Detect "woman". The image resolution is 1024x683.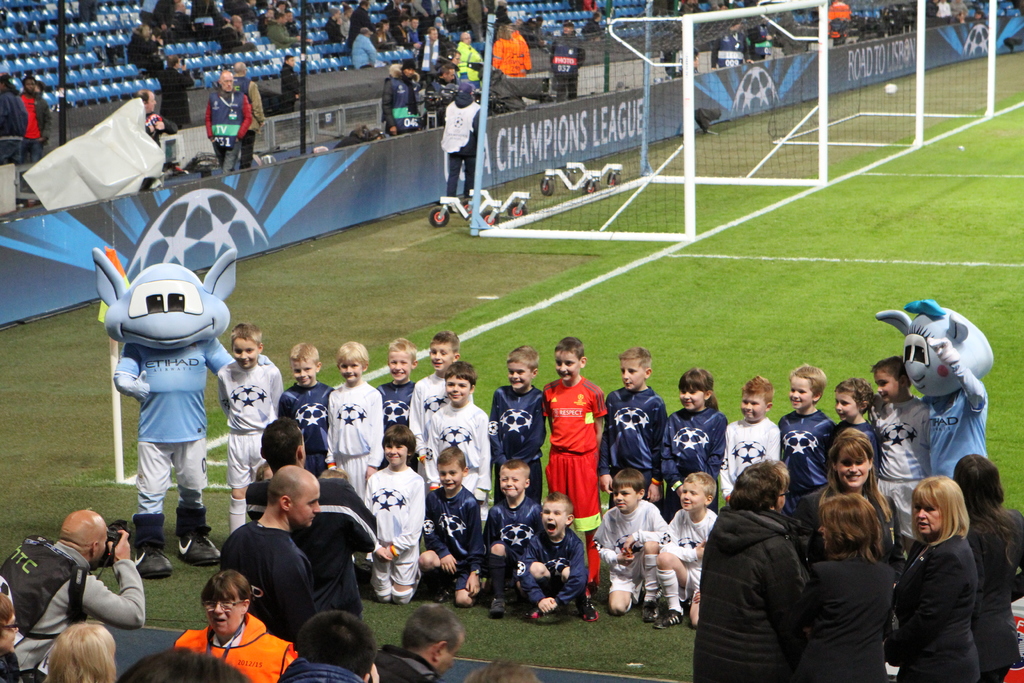
pyautogui.locateOnScreen(124, 23, 163, 78).
